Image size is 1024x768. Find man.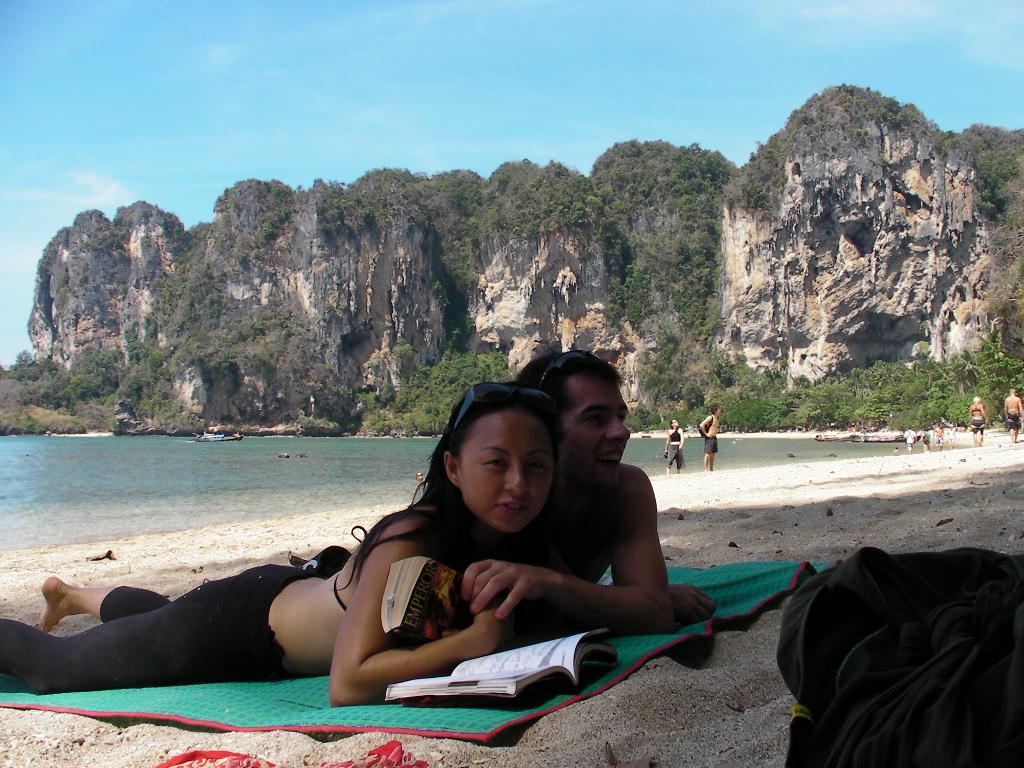
(left=701, top=401, right=723, bottom=472).
